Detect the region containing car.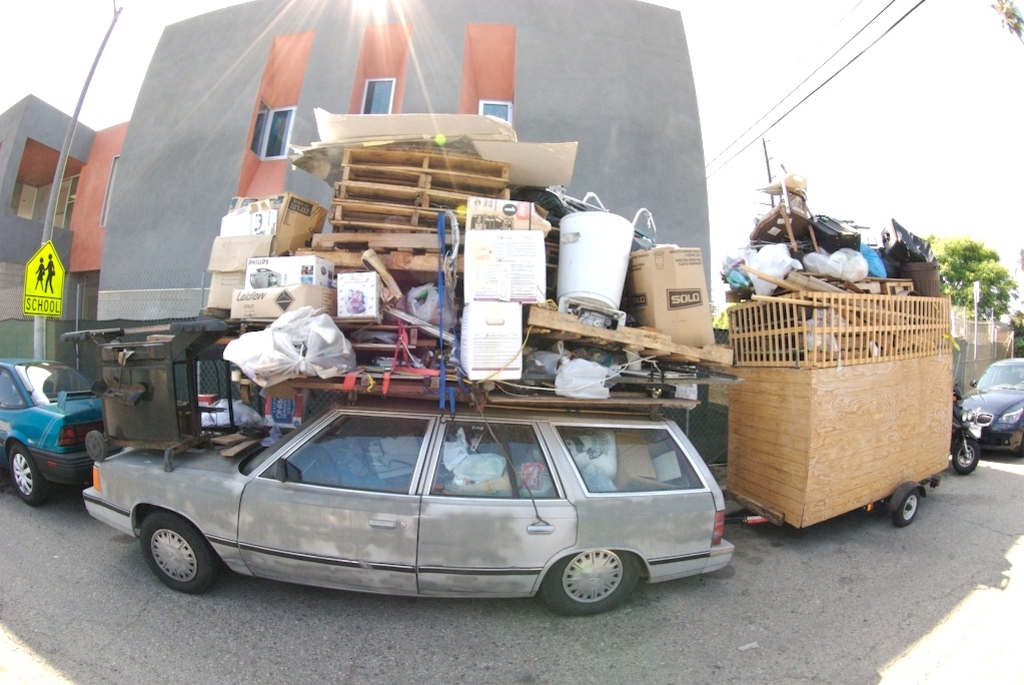
rect(960, 358, 1023, 451).
